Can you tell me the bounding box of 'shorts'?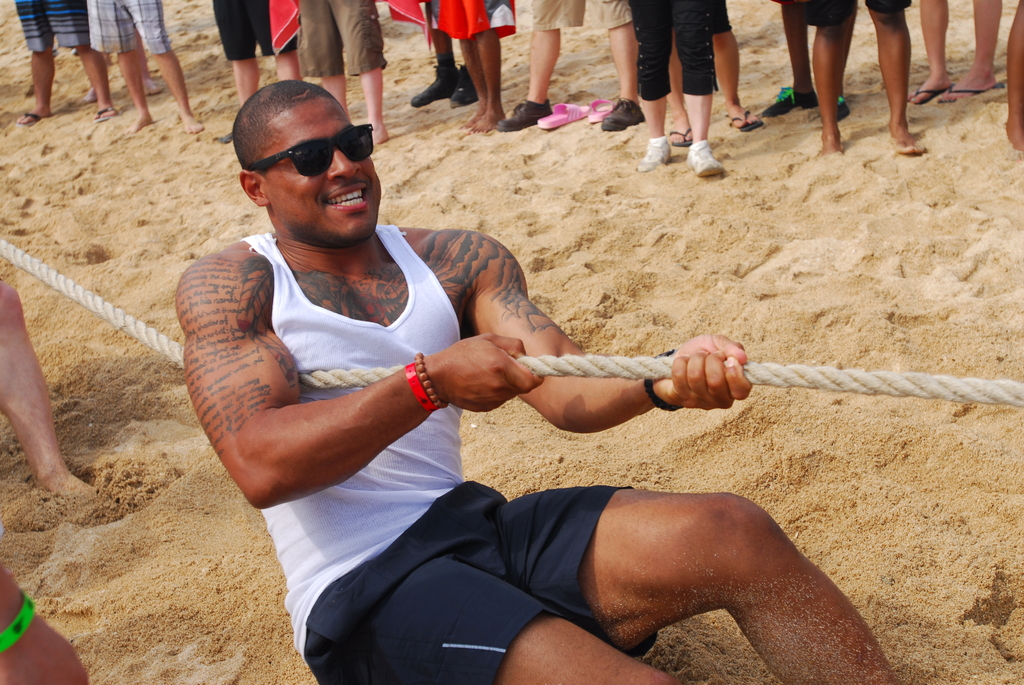
select_region(532, 0, 630, 31).
